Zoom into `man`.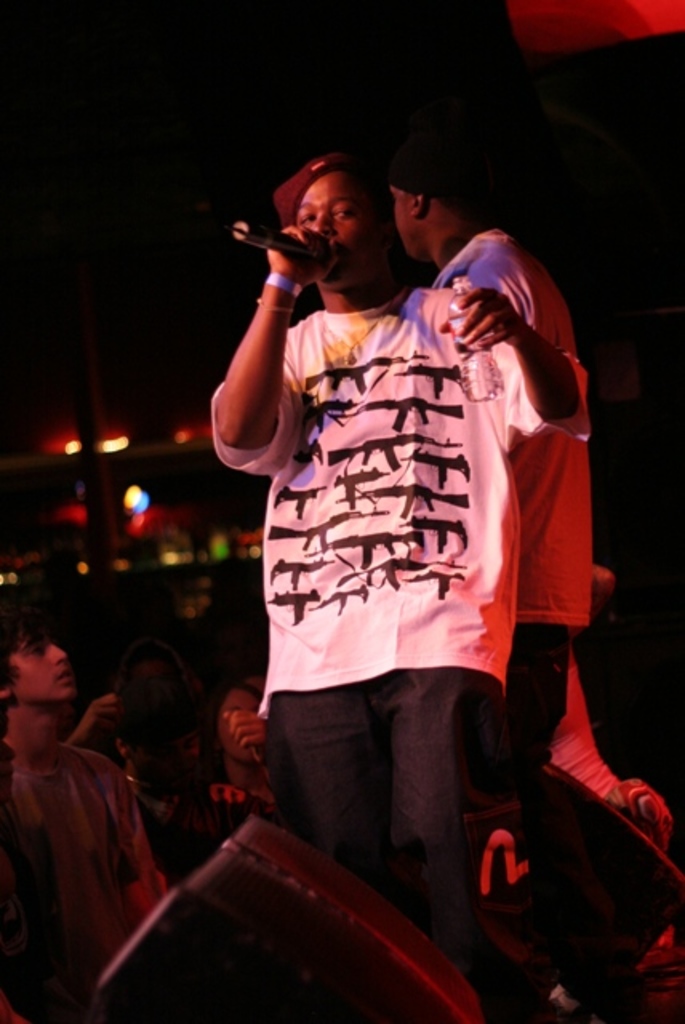
Zoom target: 0,590,147,1022.
